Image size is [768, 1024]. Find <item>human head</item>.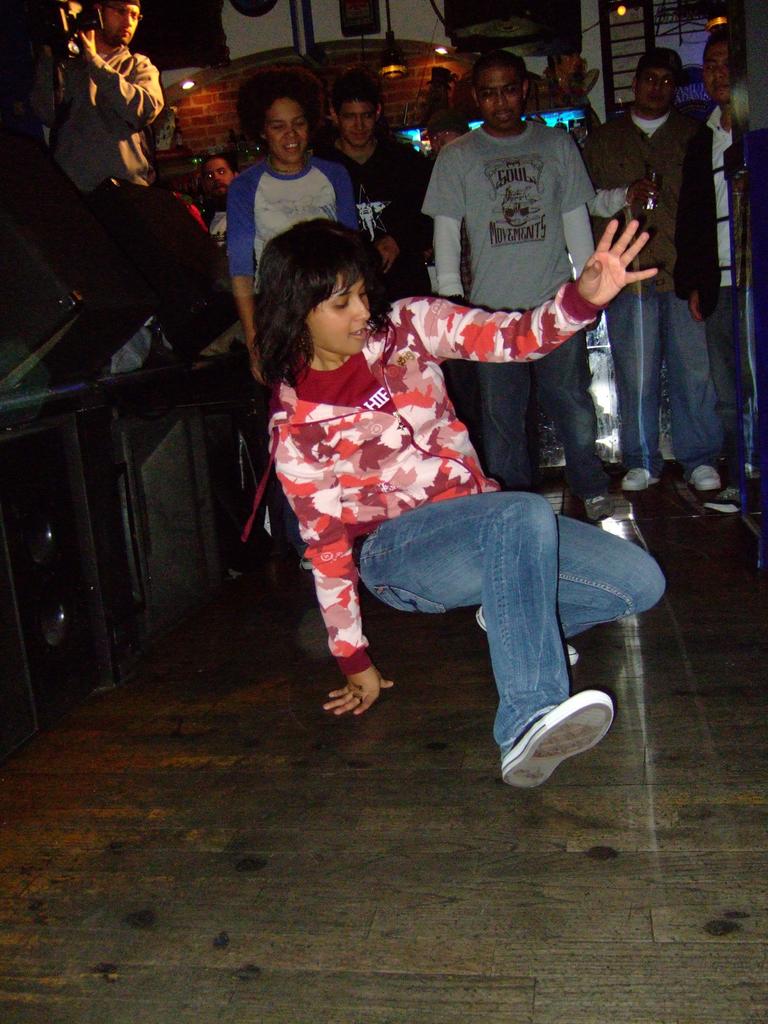
[x1=623, y1=42, x2=682, y2=116].
